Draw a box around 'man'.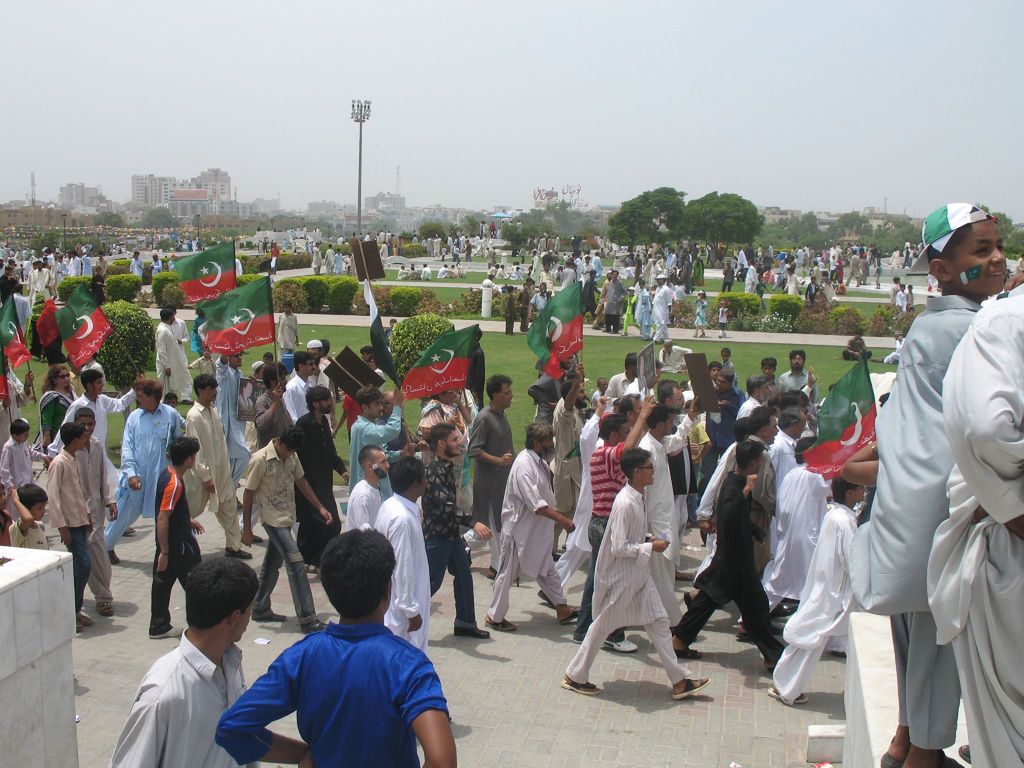
567/390/660/655.
